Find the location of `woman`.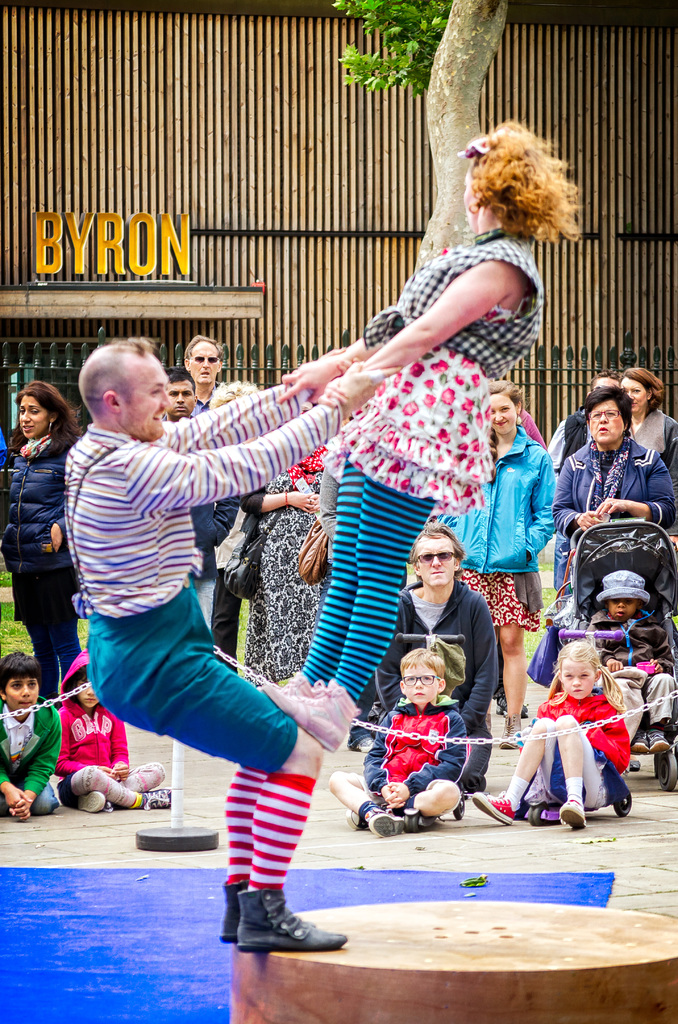
Location: (left=547, top=392, right=677, bottom=612).
